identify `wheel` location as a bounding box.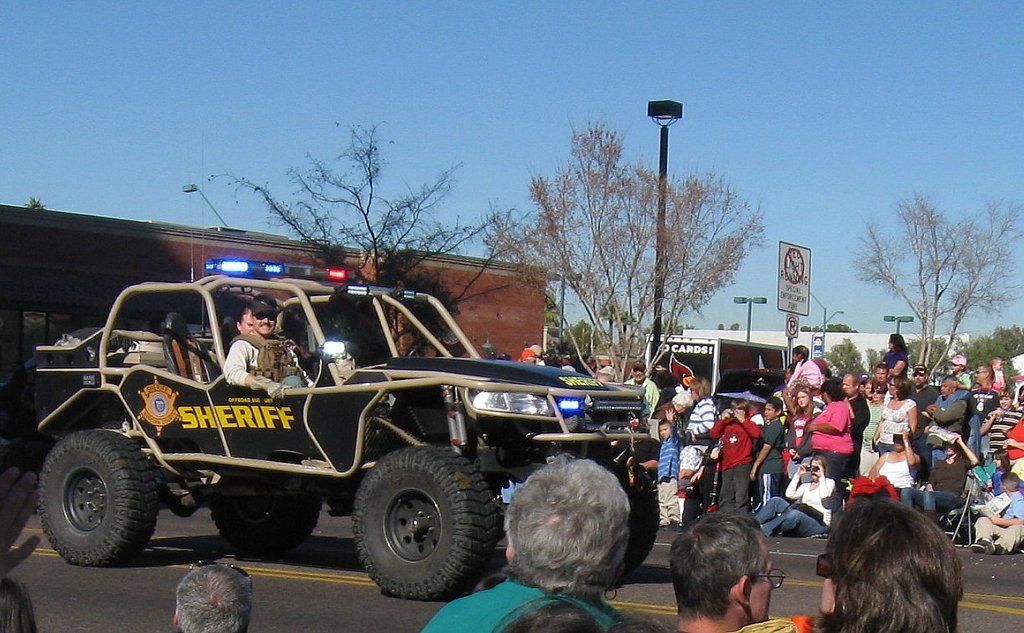
{"x1": 604, "y1": 459, "x2": 661, "y2": 575}.
